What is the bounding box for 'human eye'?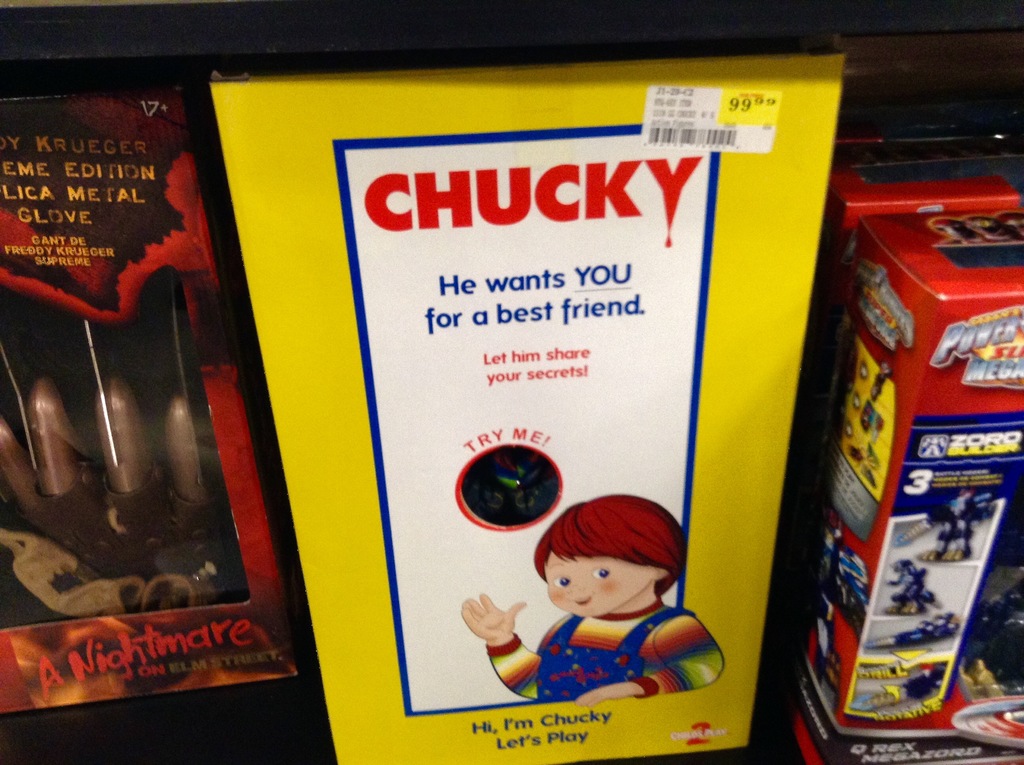
(left=590, top=563, right=616, bottom=584).
